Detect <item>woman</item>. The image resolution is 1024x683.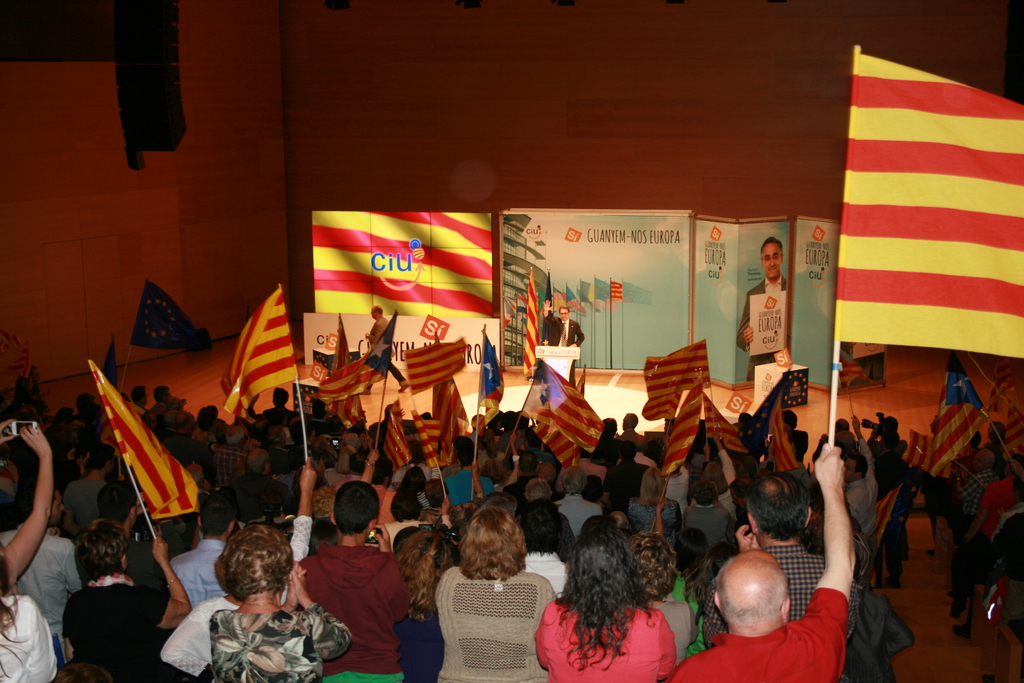
<region>386, 528, 454, 682</region>.
